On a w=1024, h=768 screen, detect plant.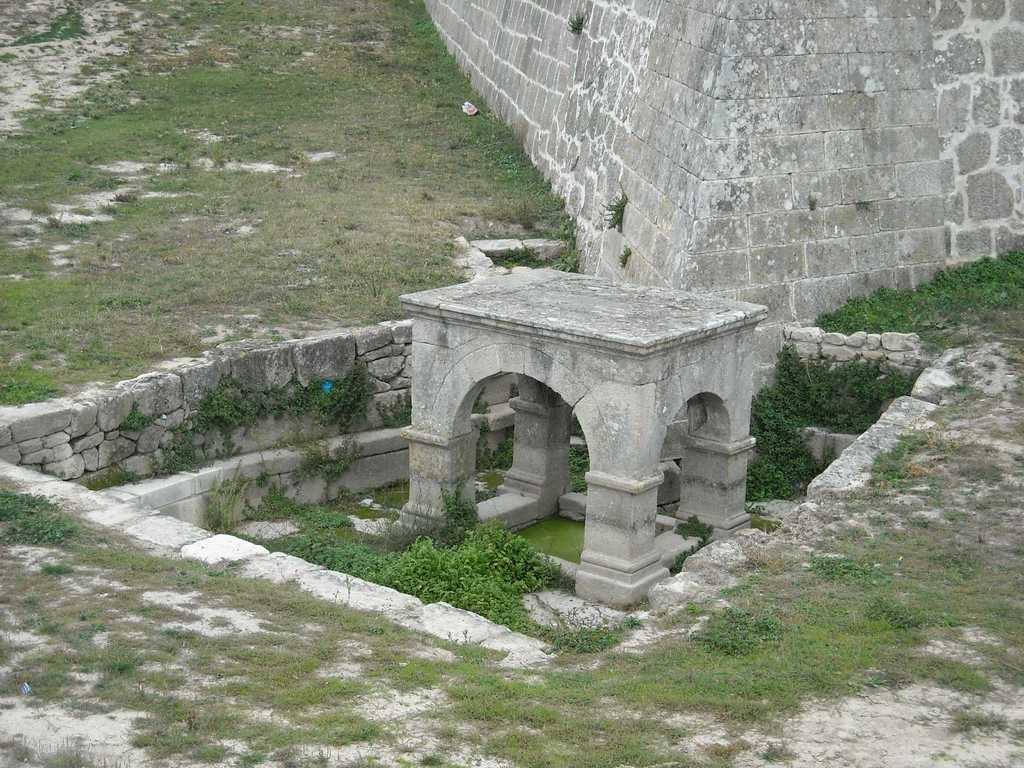
0:483:49:520.
